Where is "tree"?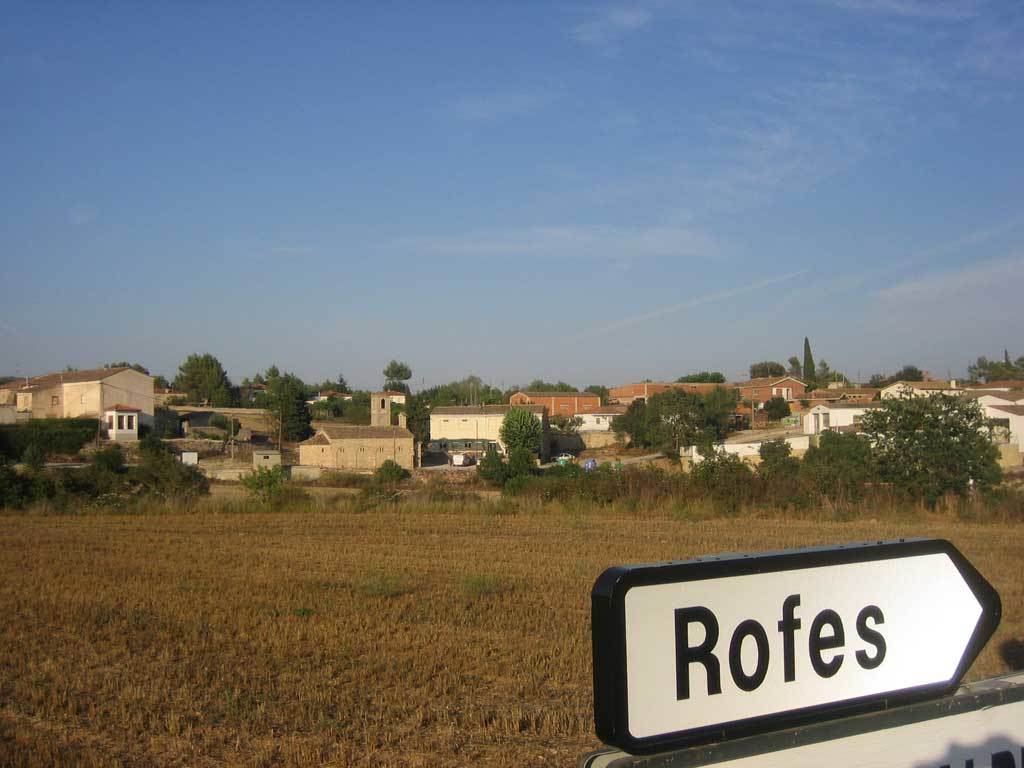
(left=239, top=388, right=262, bottom=408).
